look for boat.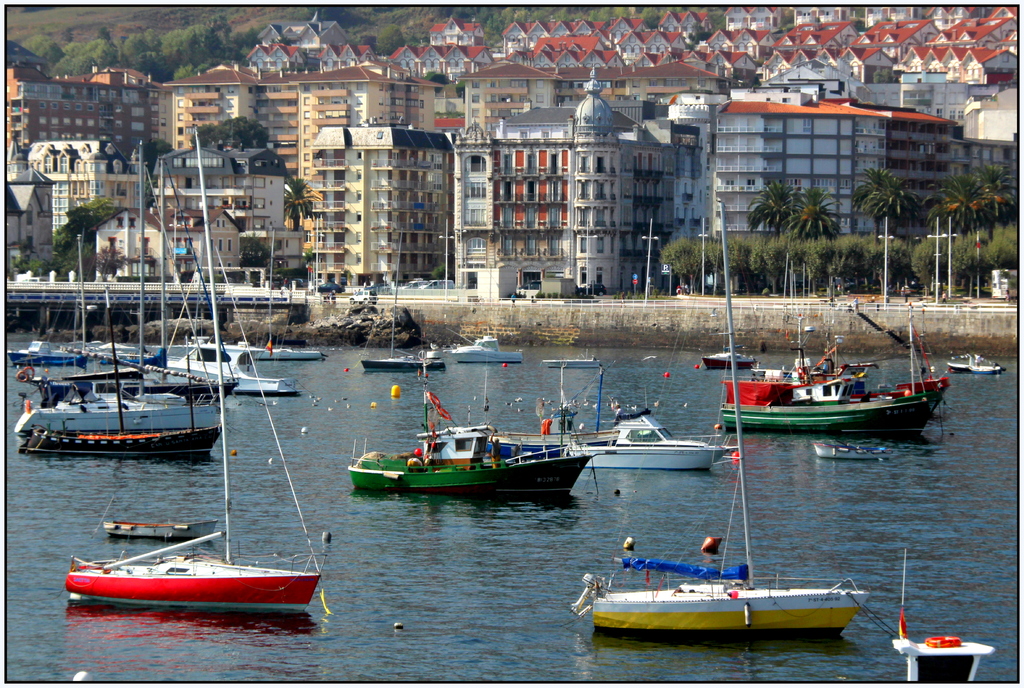
Found: Rect(15, 139, 223, 463).
